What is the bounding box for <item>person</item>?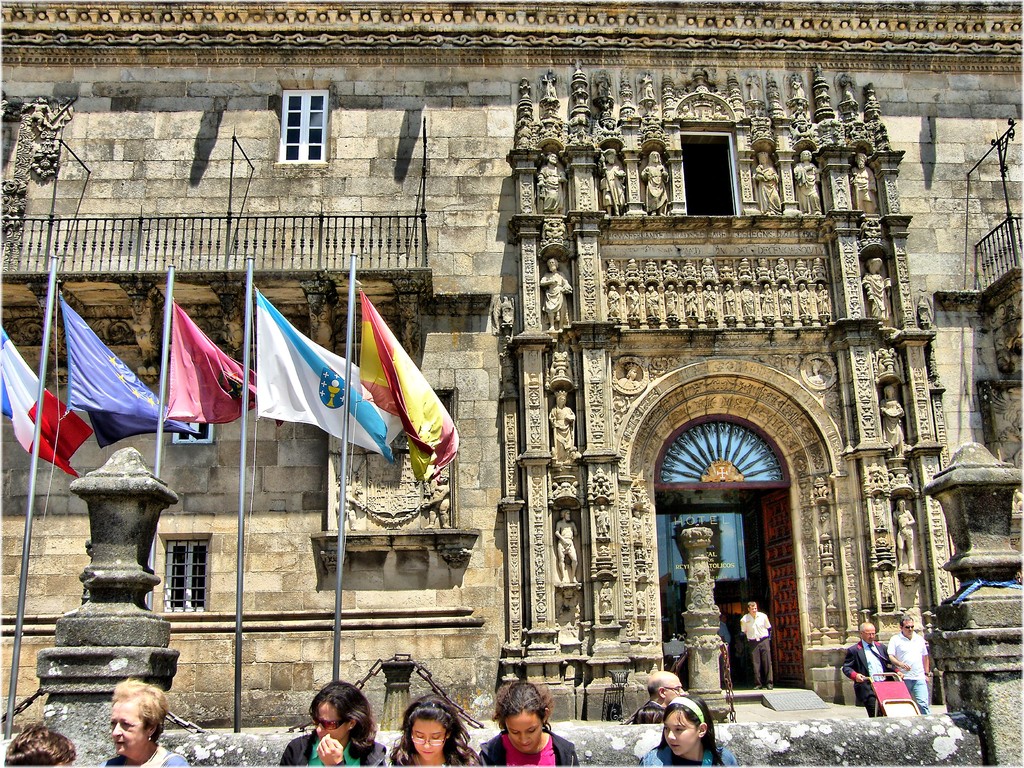
96, 675, 190, 767.
